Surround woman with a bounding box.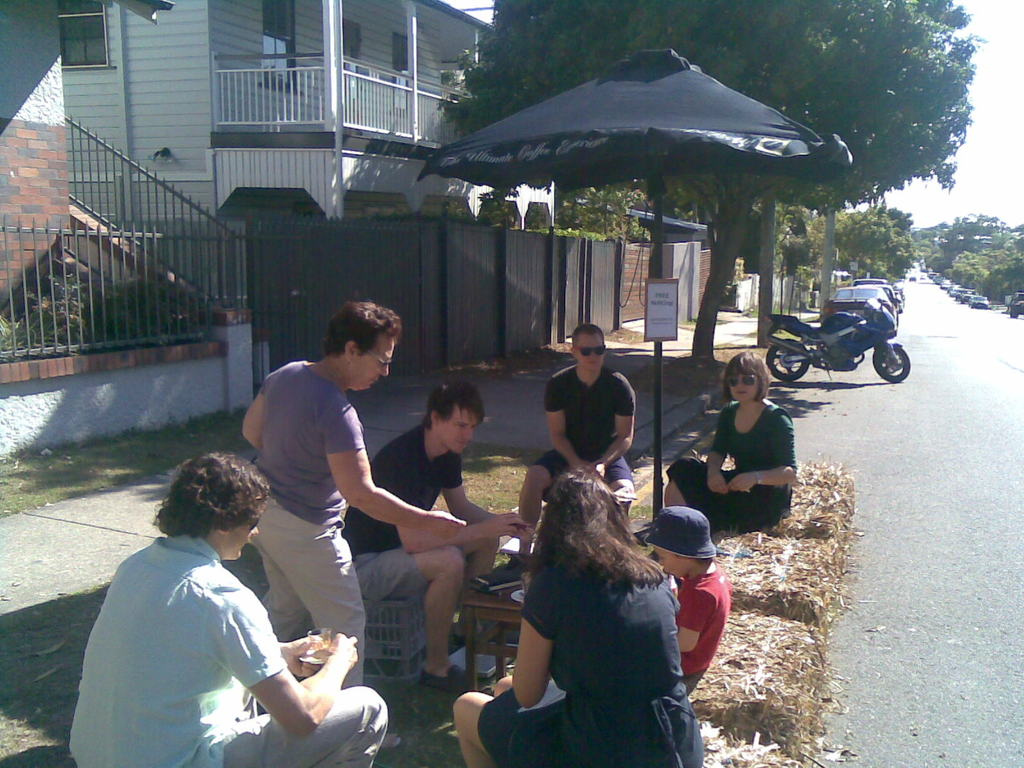
pyautogui.locateOnScreen(474, 449, 710, 764).
